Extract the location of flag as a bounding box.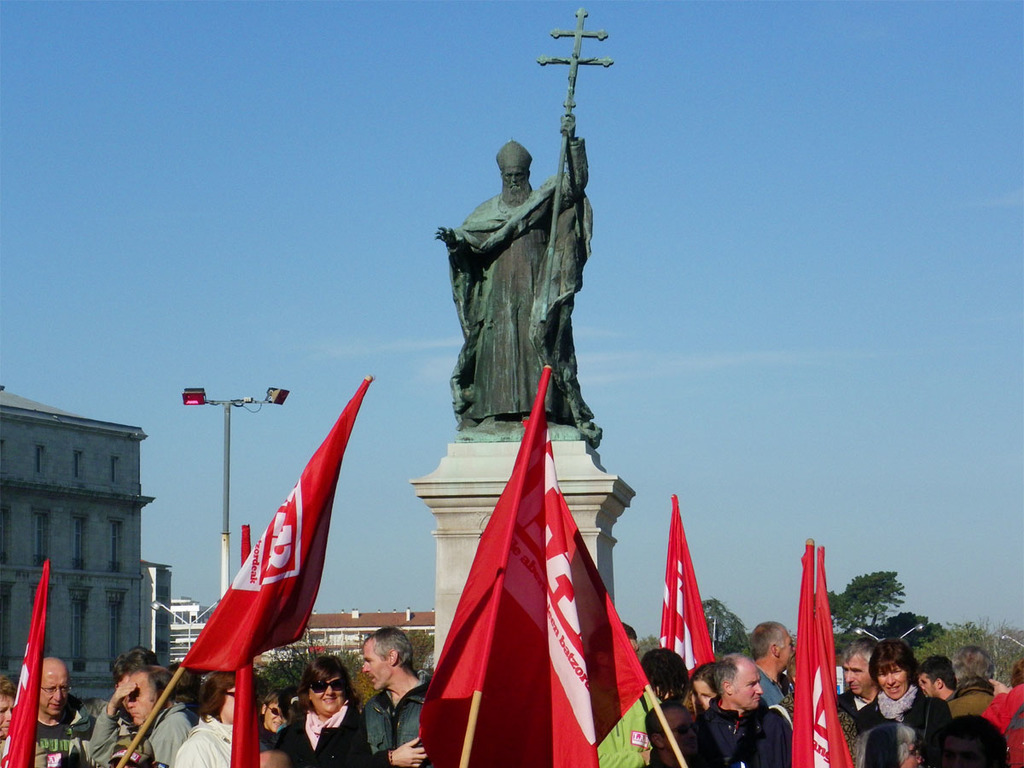
(527,417,648,767).
